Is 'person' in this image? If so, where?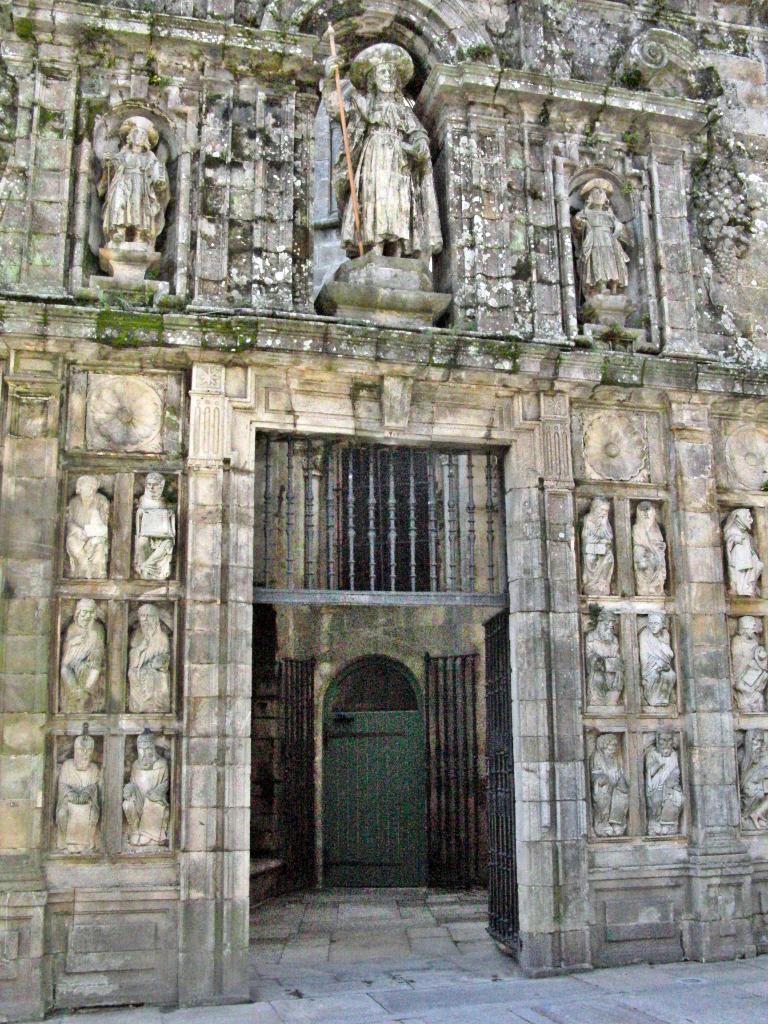
Yes, at 126, 738, 168, 846.
